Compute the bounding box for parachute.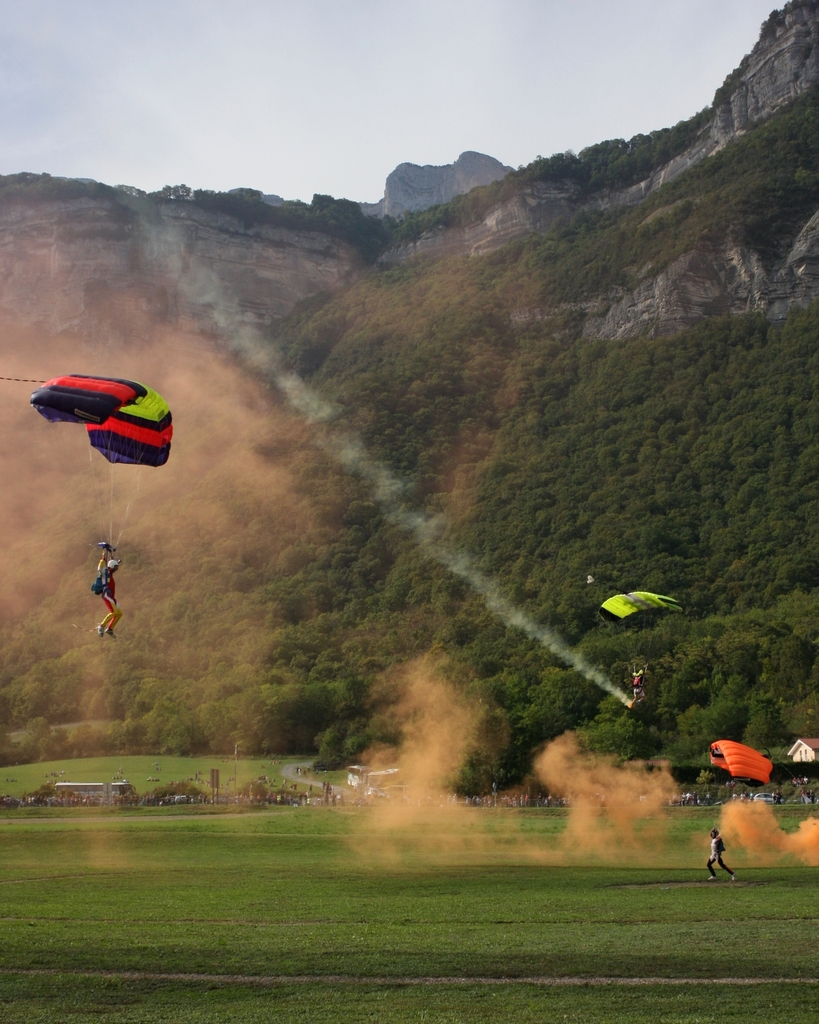
locate(53, 324, 164, 631).
